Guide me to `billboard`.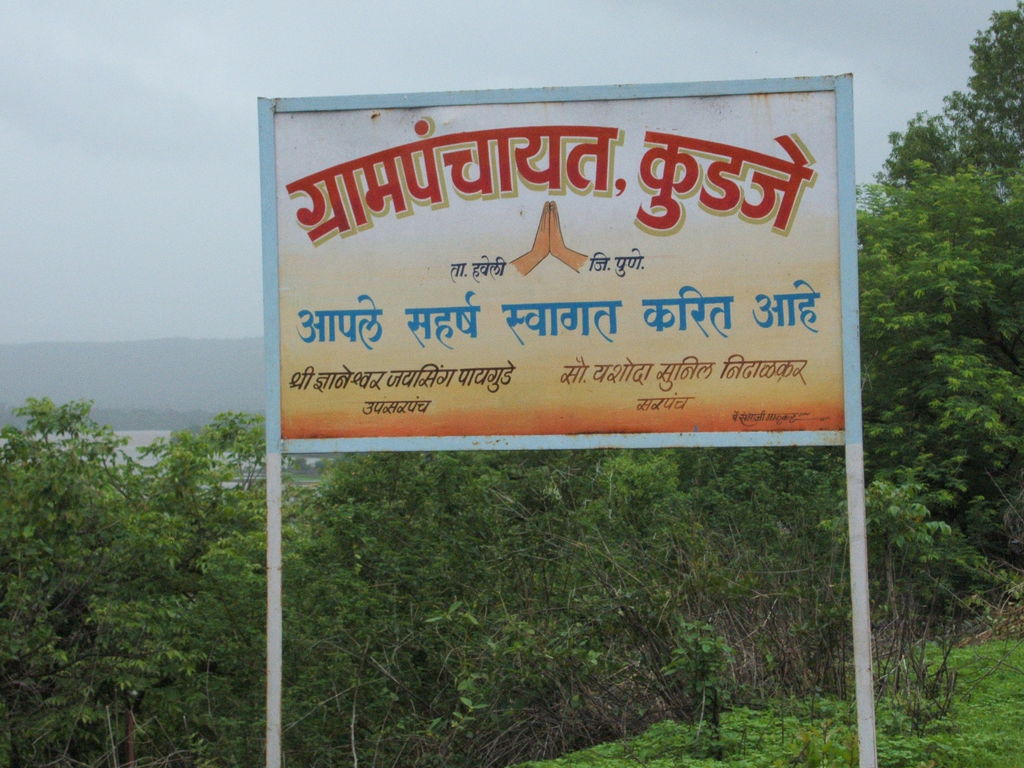
Guidance: l=264, t=92, r=866, b=458.
